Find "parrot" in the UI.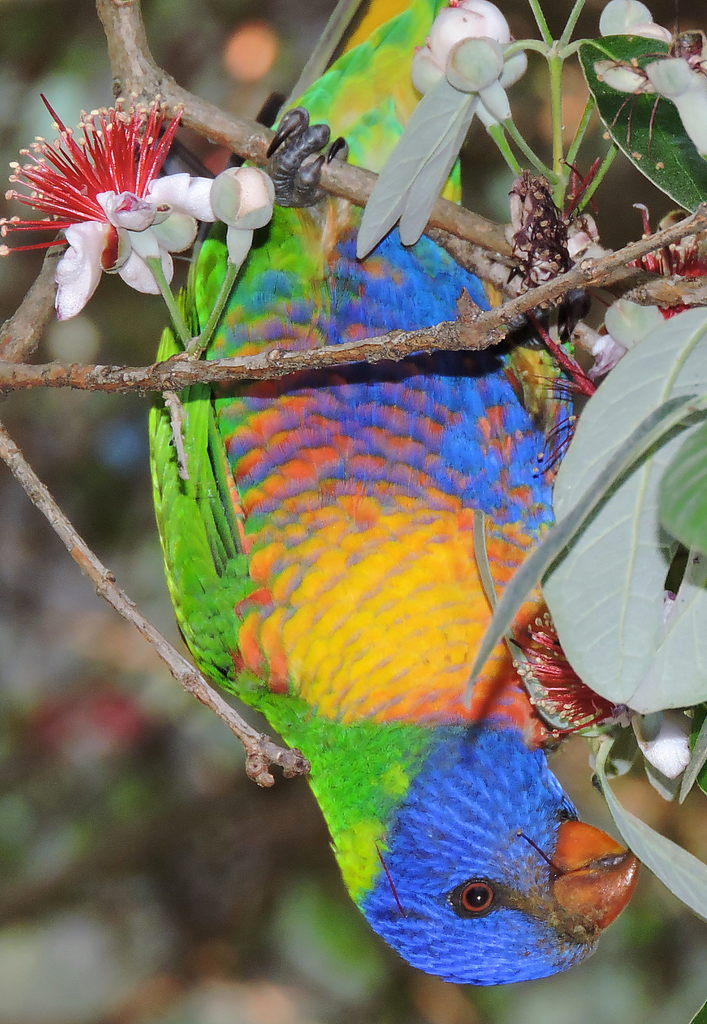
UI element at crop(145, 0, 637, 987).
